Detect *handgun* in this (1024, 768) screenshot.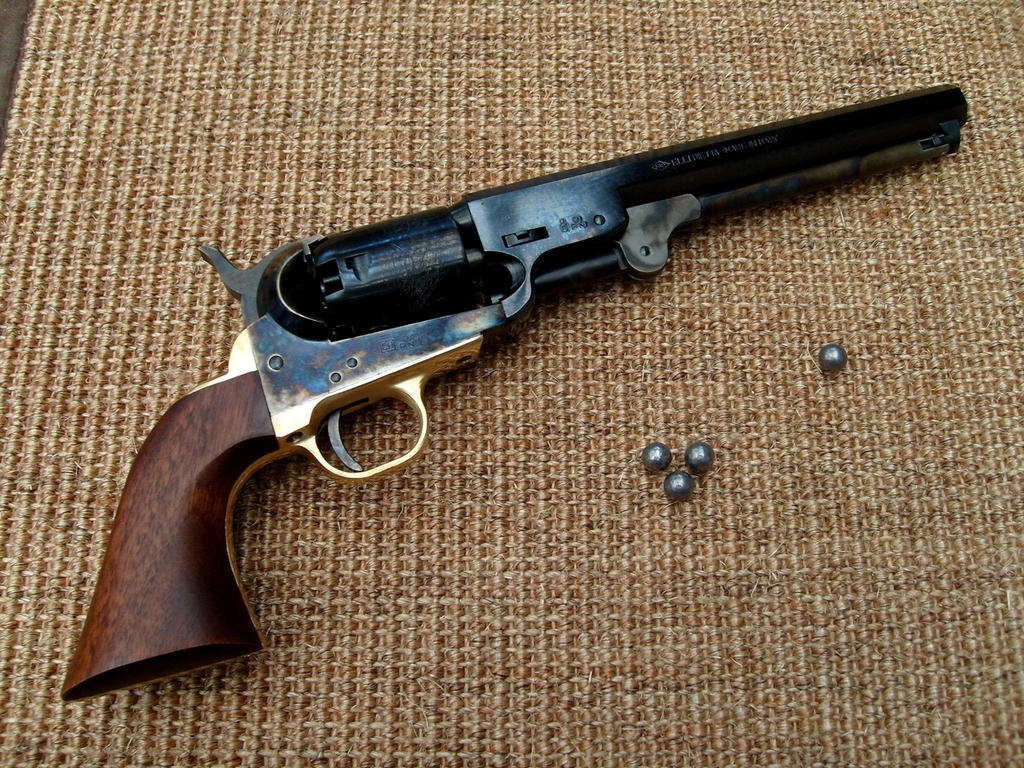
Detection: {"x1": 61, "y1": 79, "x2": 970, "y2": 705}.
